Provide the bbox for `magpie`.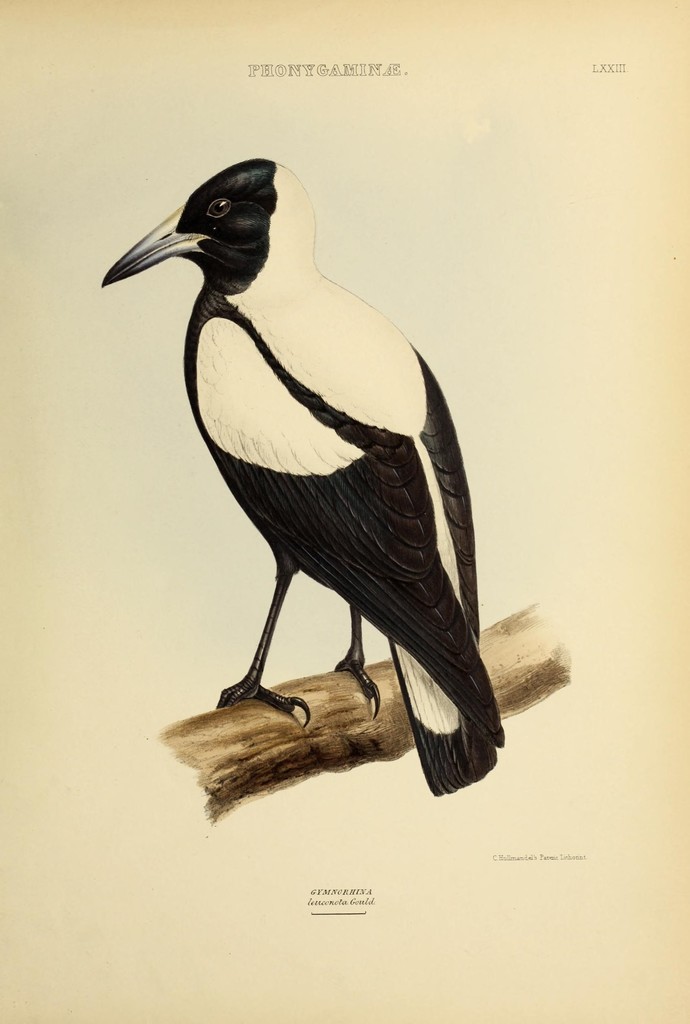
left=97, top=156, right=505, bottom=798.
